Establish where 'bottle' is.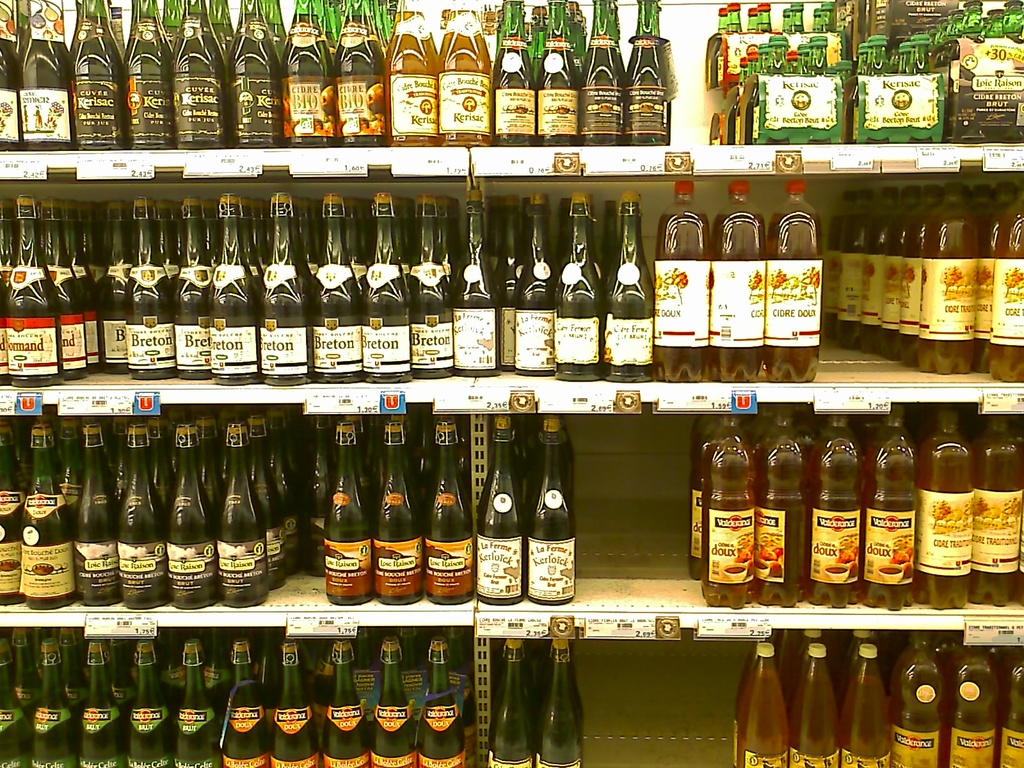
Established at left=317, top=0, right=337, bottom=64.
